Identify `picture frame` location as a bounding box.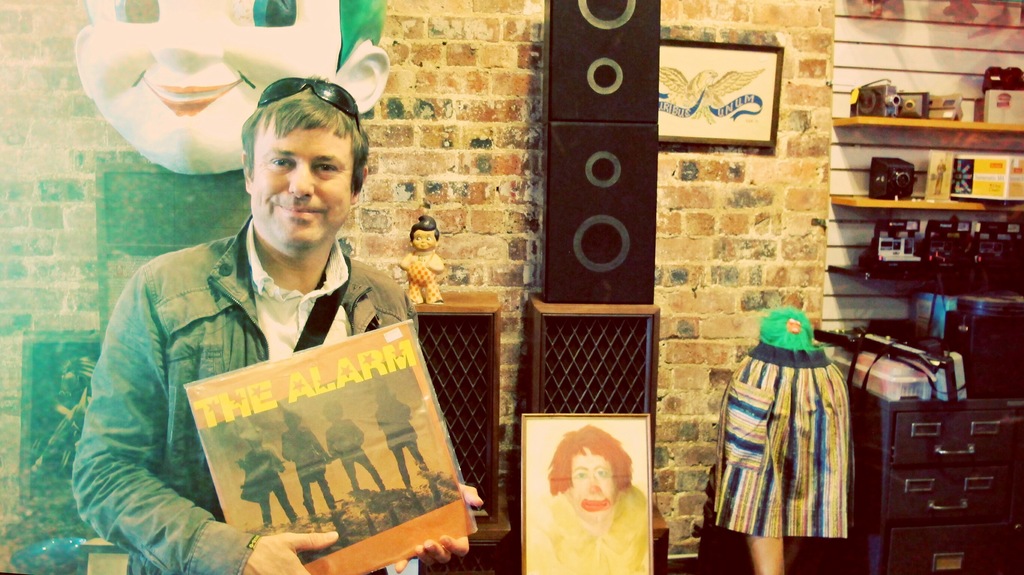
[x1=659, y1=39, x2=784, y2=146].
